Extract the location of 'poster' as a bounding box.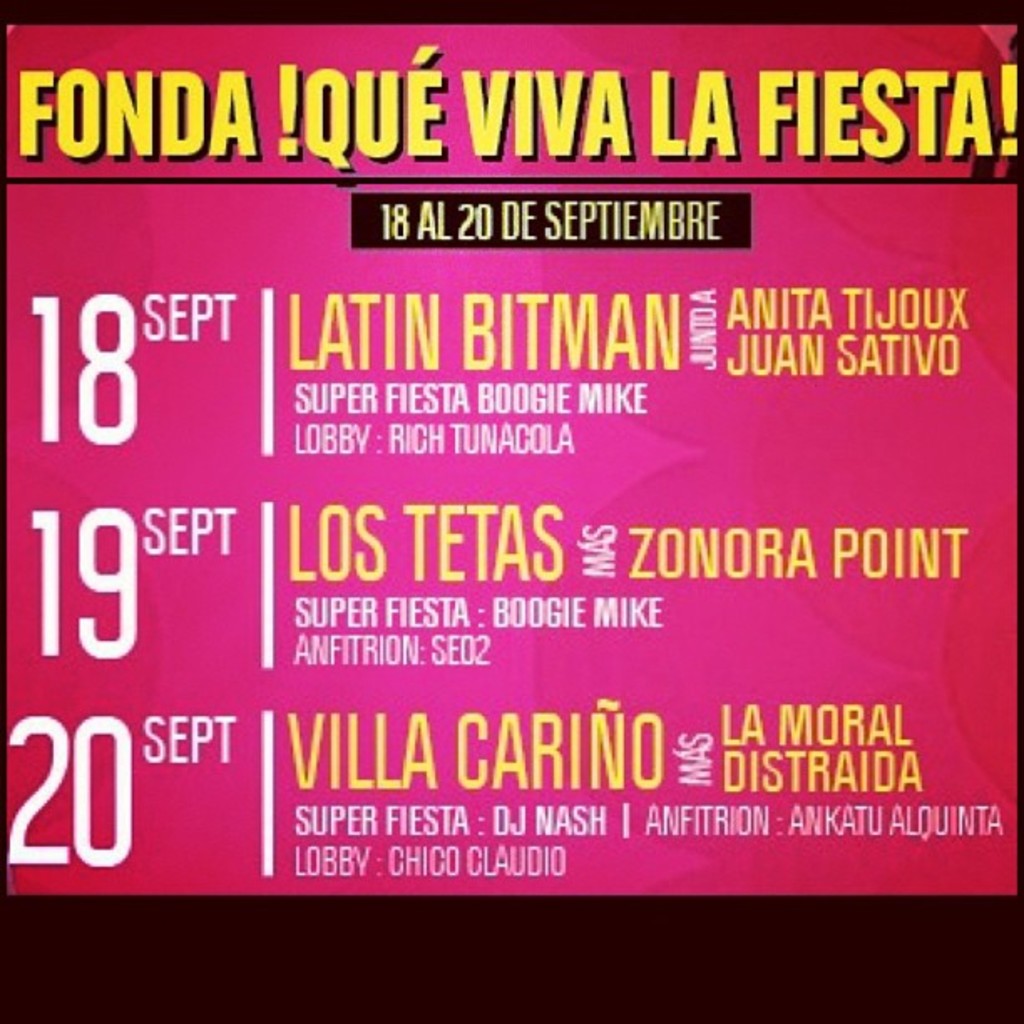
{"x1": 3, "y1": 22, "x2": 1017, "y2": 897}.
